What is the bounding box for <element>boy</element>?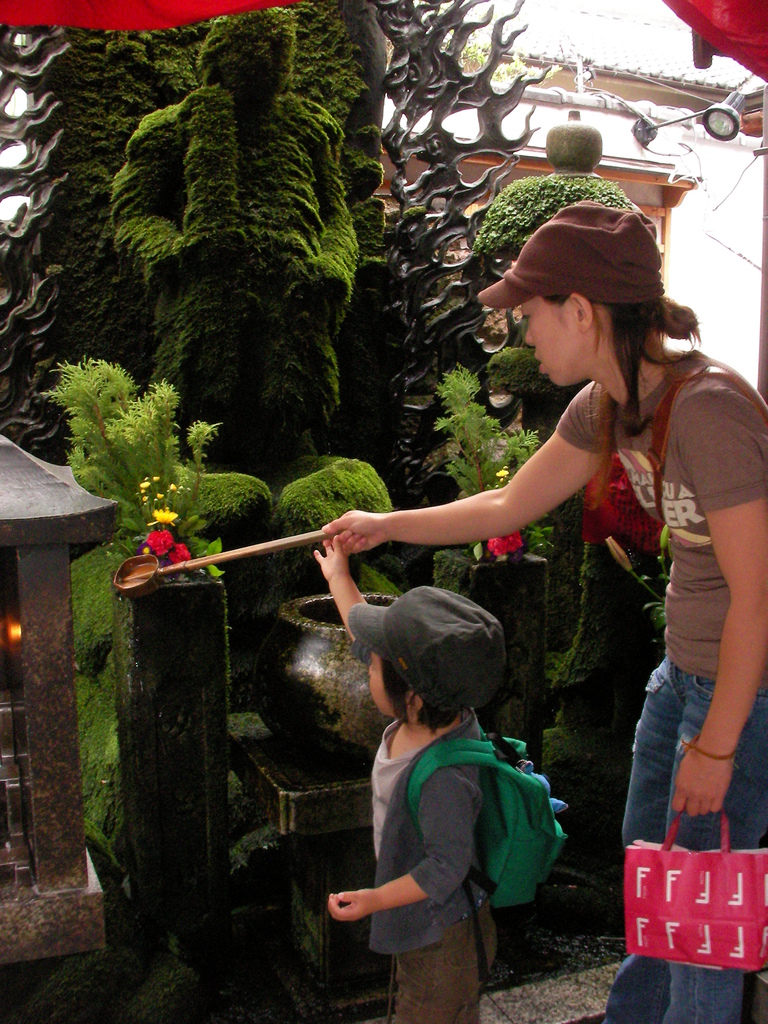
rect(308, 599, 565, 1001).
